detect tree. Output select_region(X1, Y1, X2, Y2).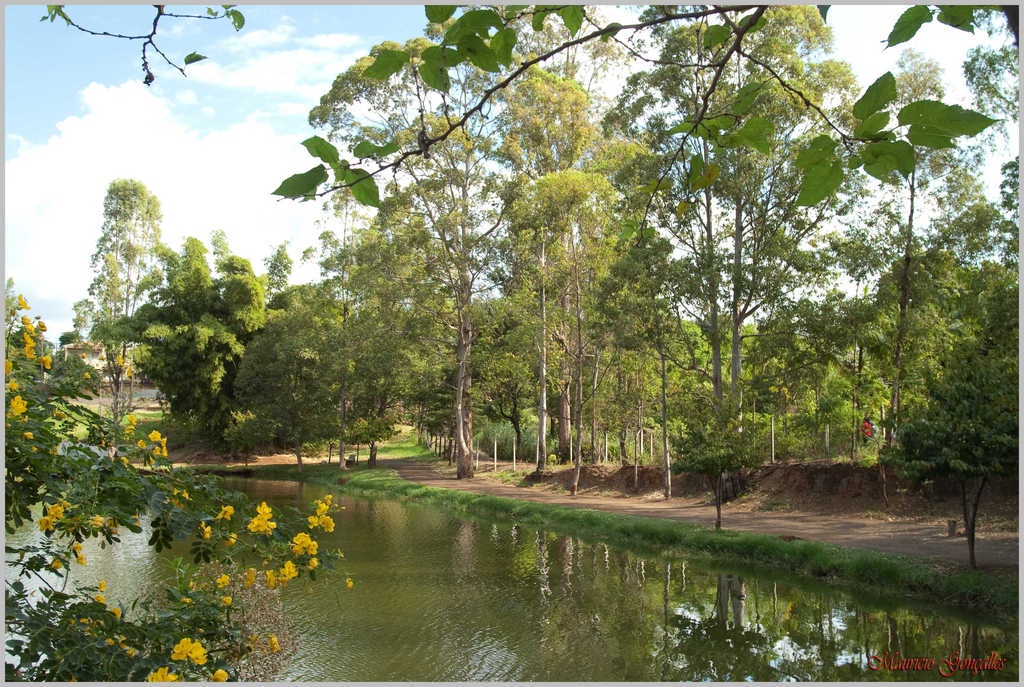
select_region(3, 291, 358, 683).
